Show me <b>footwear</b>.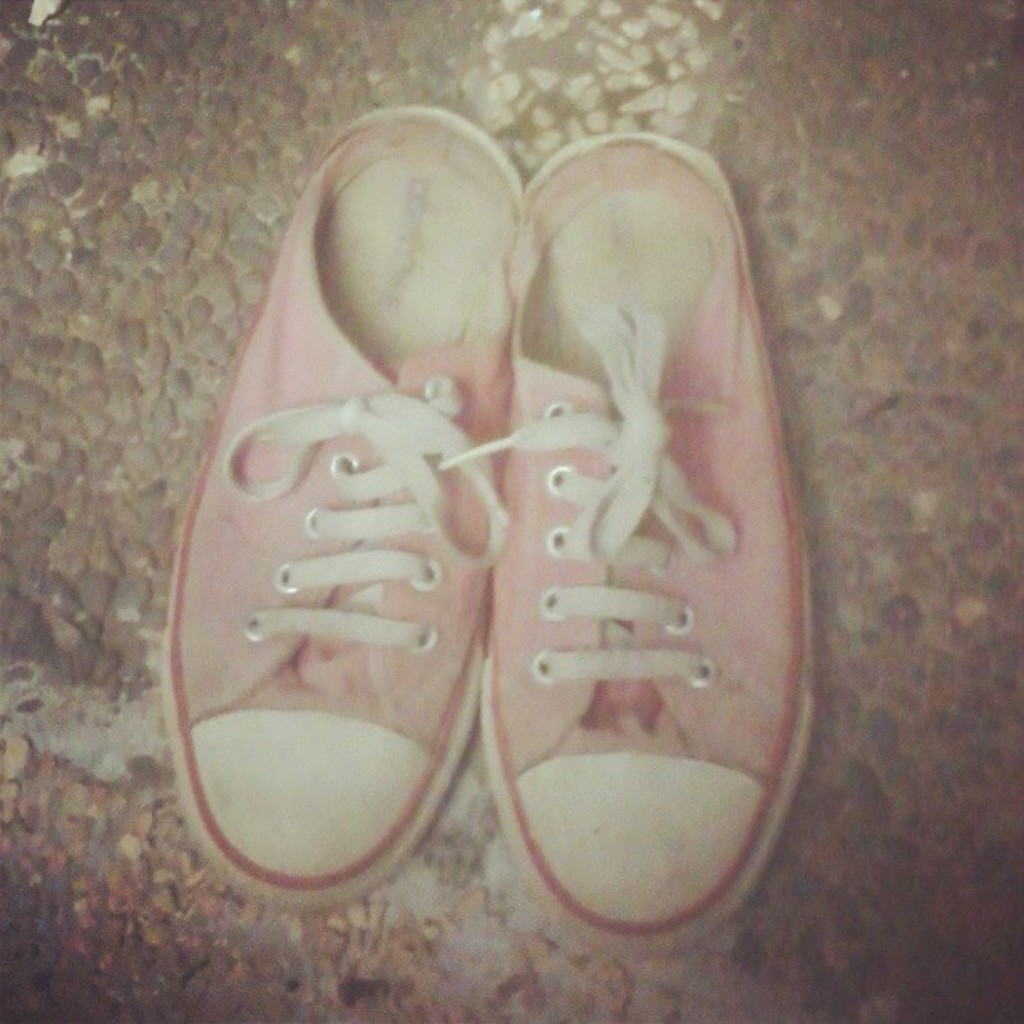
<b>footwear</b> is here: BBox(157, 99, 522, 919).
